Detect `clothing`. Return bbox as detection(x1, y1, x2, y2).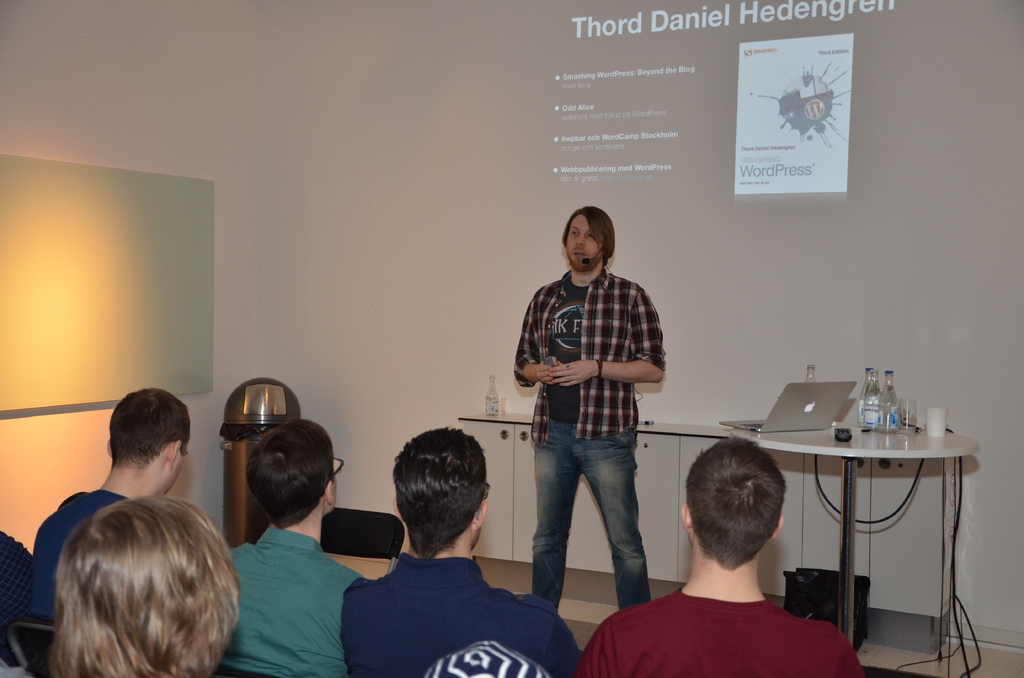
detection(0, 522, 33, 627).
